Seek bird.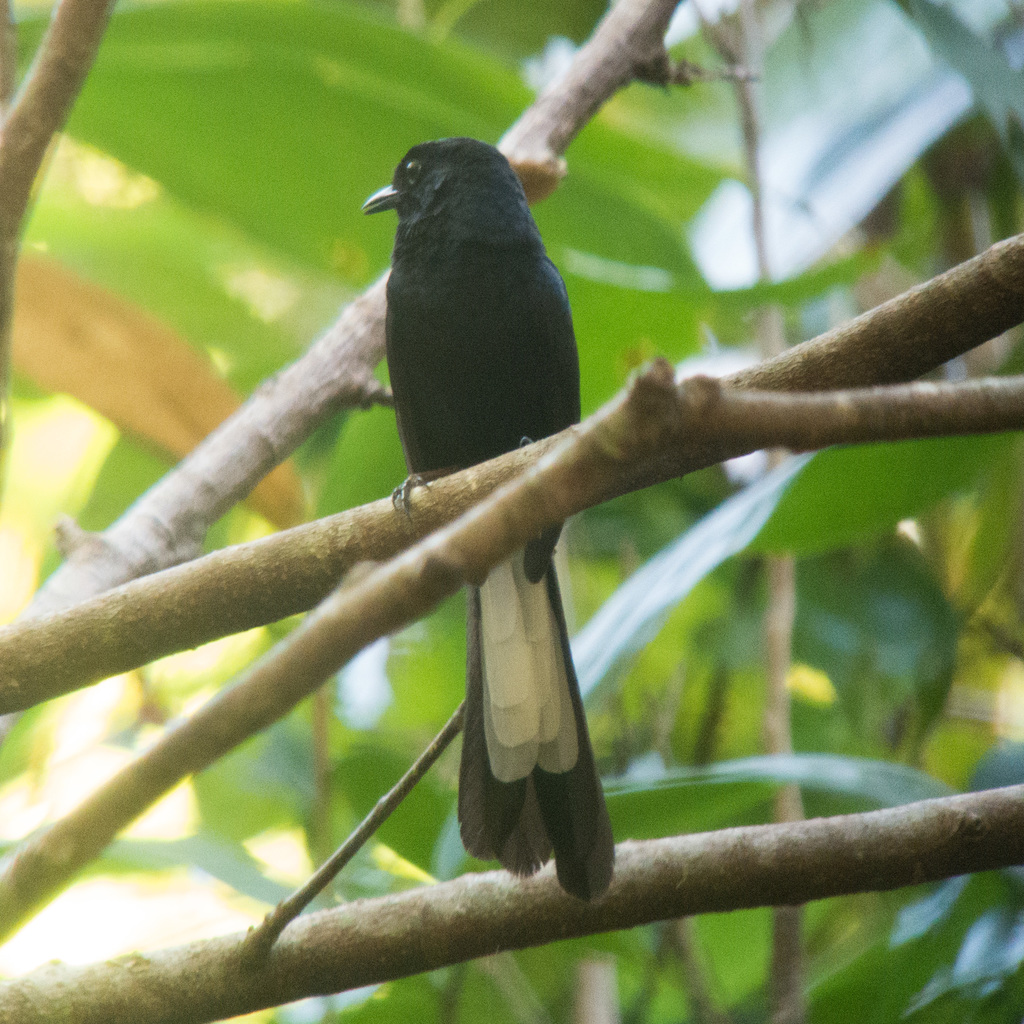
locate(300, 127, 646, 877).
